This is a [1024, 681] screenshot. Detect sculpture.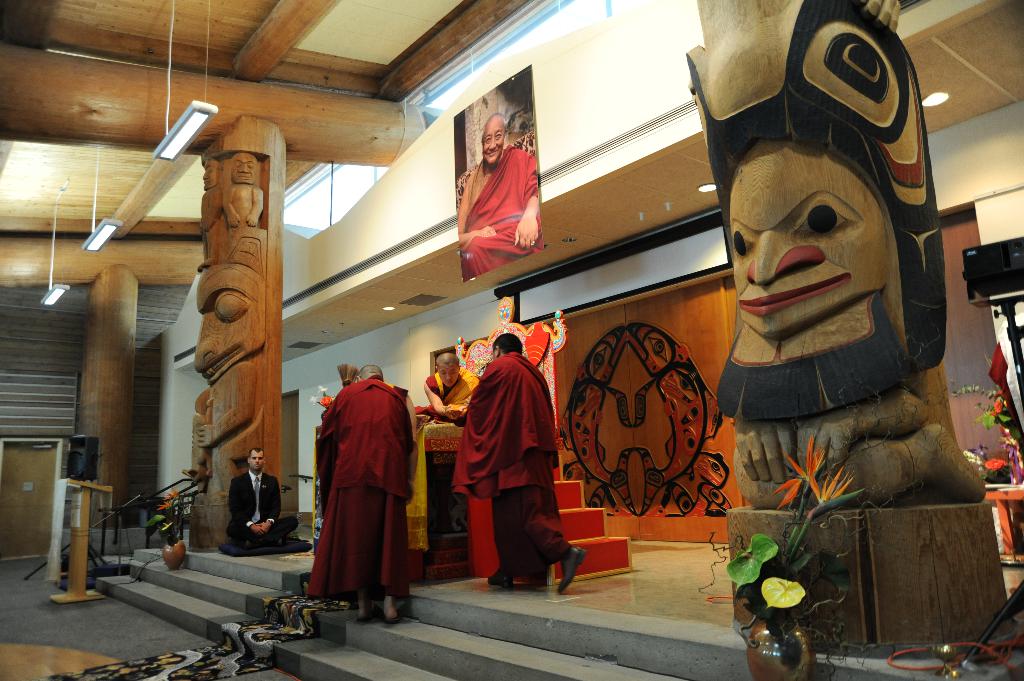
[226,151,263,232].
